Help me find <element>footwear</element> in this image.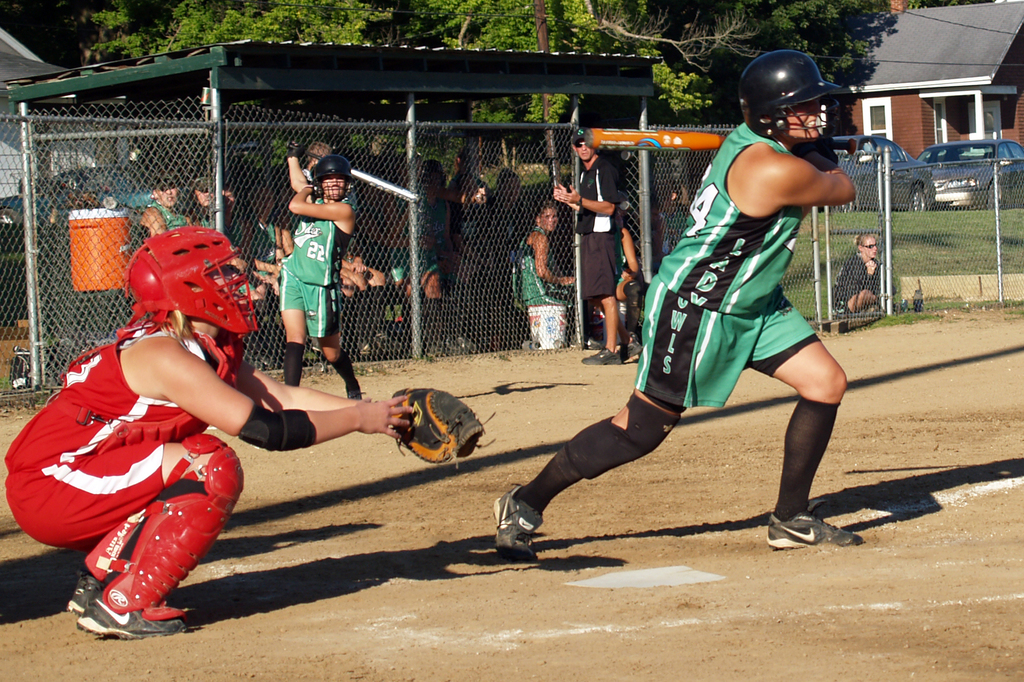
Found it: [x1=586, y1=349, x2=618, y2=366].
